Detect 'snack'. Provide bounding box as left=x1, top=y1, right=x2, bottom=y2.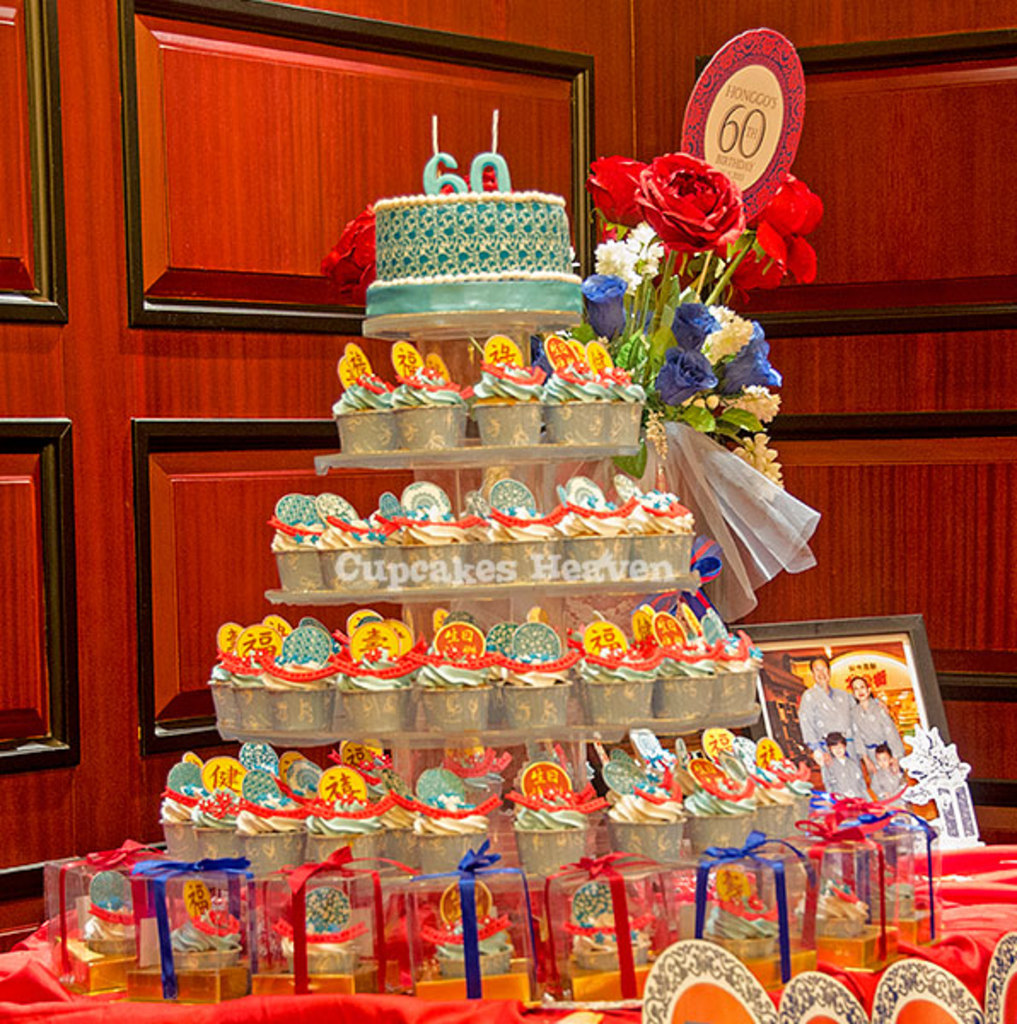
left=90, top=906, right=137, bottom=939.
